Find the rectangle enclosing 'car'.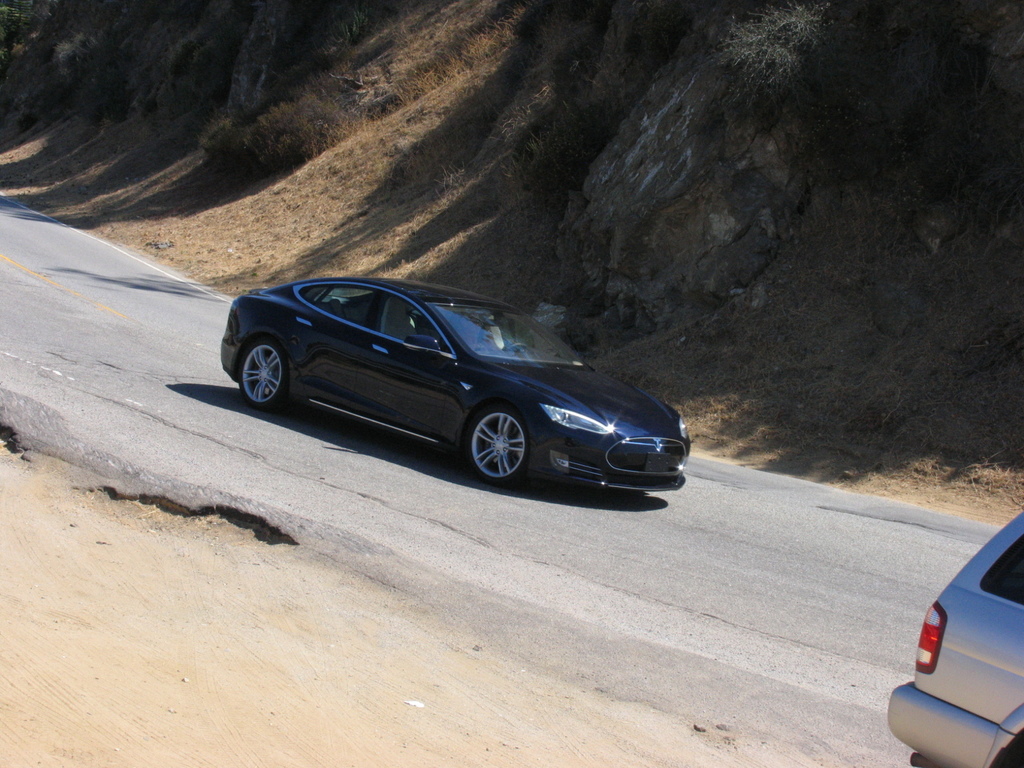
(218,273,692,487).
